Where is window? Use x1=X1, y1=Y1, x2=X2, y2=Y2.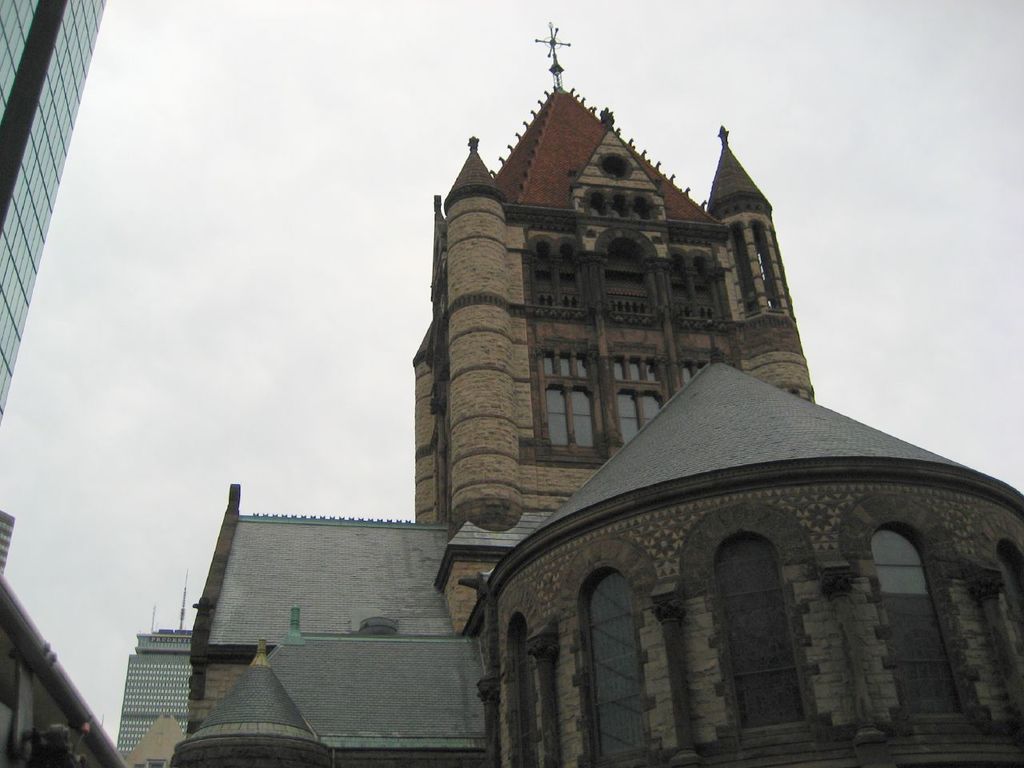
x1=610, y1=351, x2=665, y2=450.
